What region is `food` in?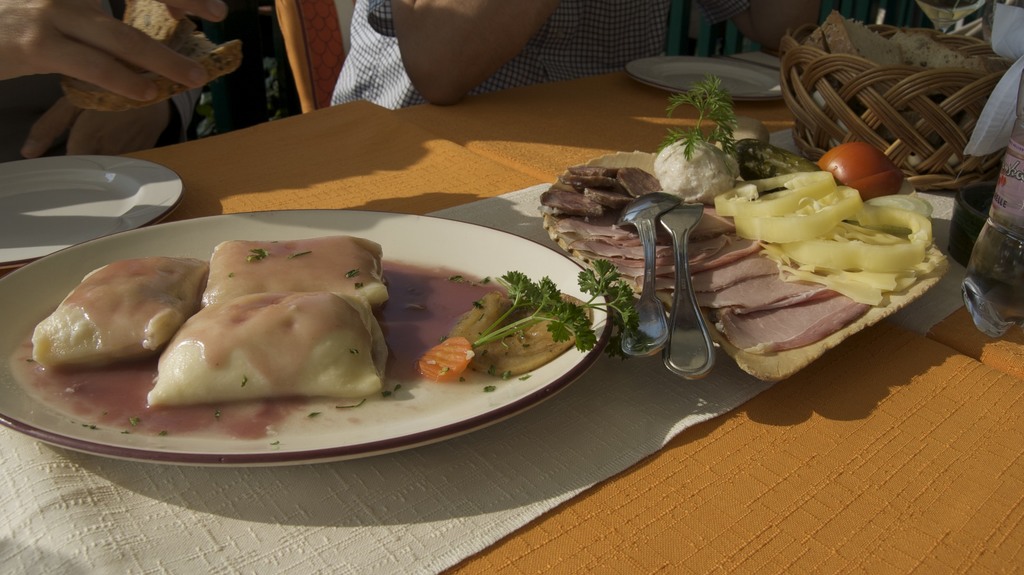
bbox(61, 0, 241, 113).
